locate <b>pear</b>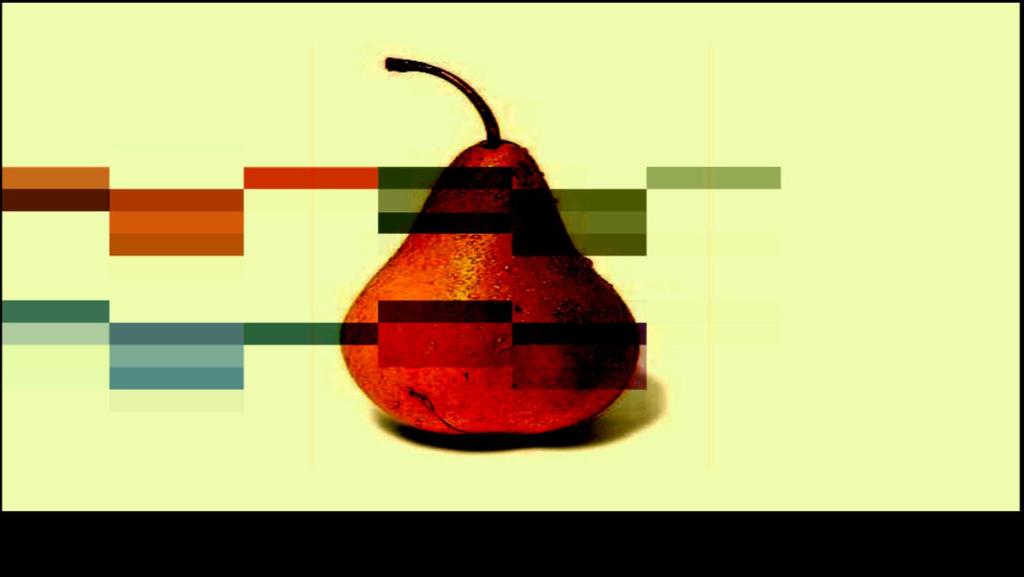
{"left": 337, "top": 140, "right": 639, "bottom": 437}
